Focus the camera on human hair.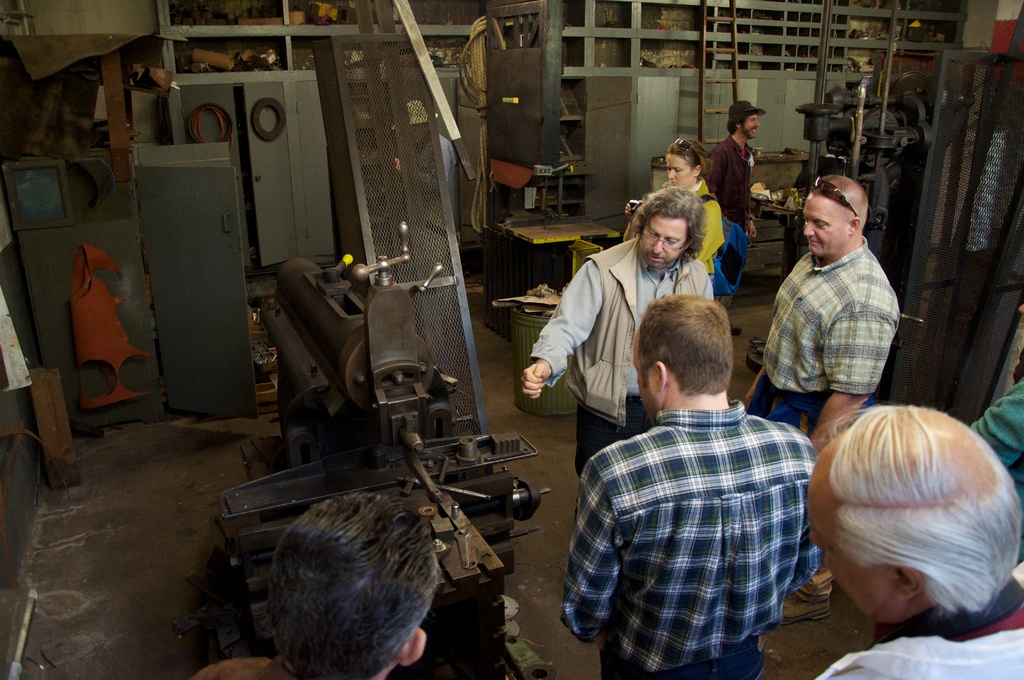
Focus region: box(828, 405, 1010, 644).
